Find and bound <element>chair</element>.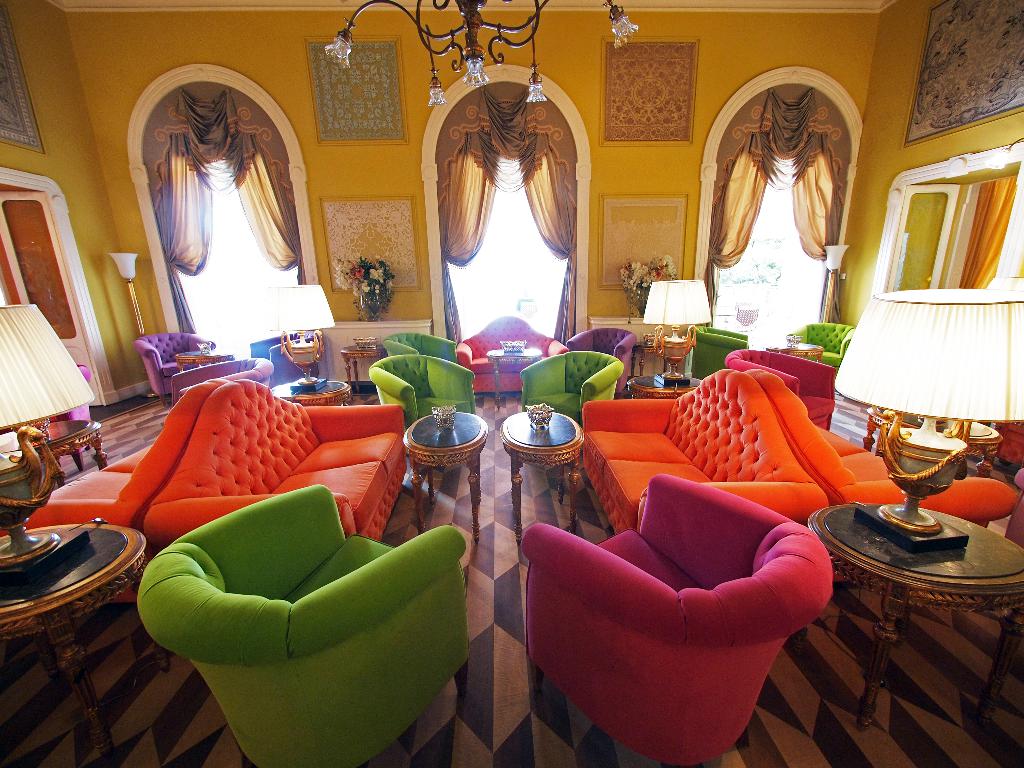
Bound: 784 320 857 364.
